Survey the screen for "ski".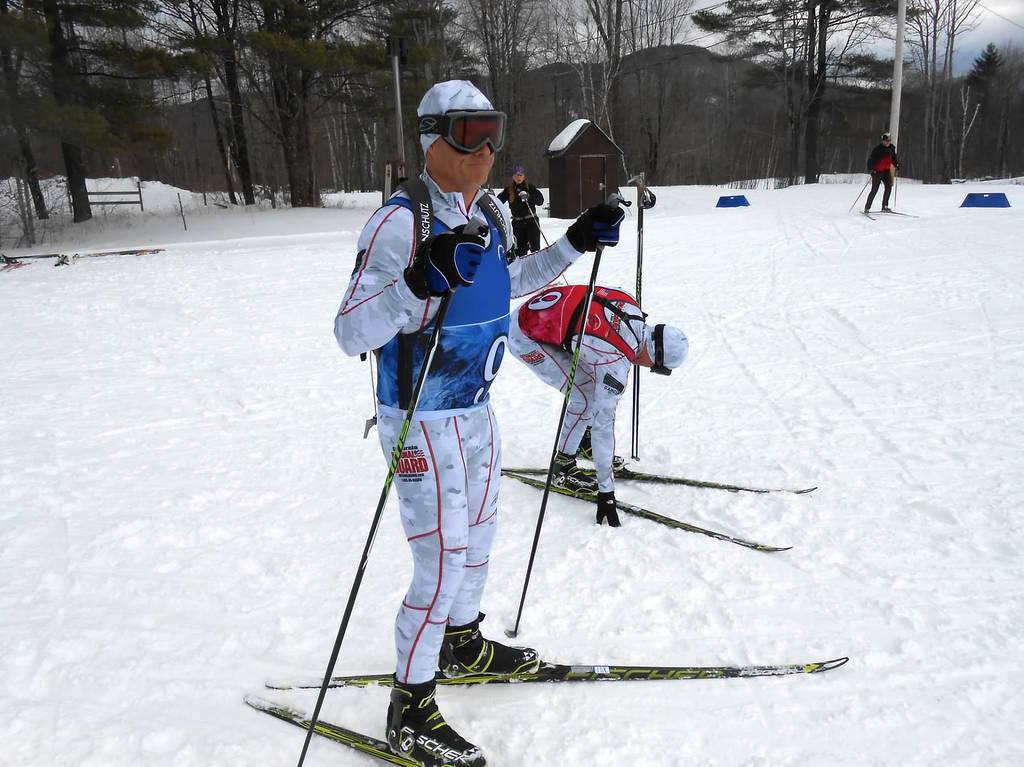
Survey found: 497, 471, 814, 551.
